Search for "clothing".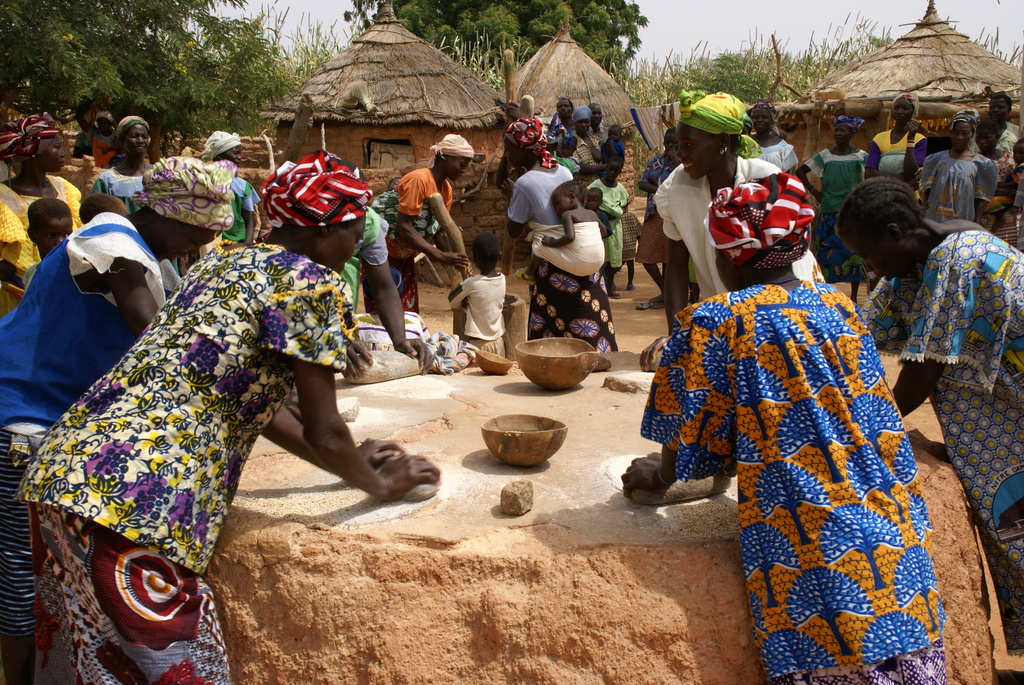
Found at pyautogui.locateOnScreen(917, 149, 992, 223).
